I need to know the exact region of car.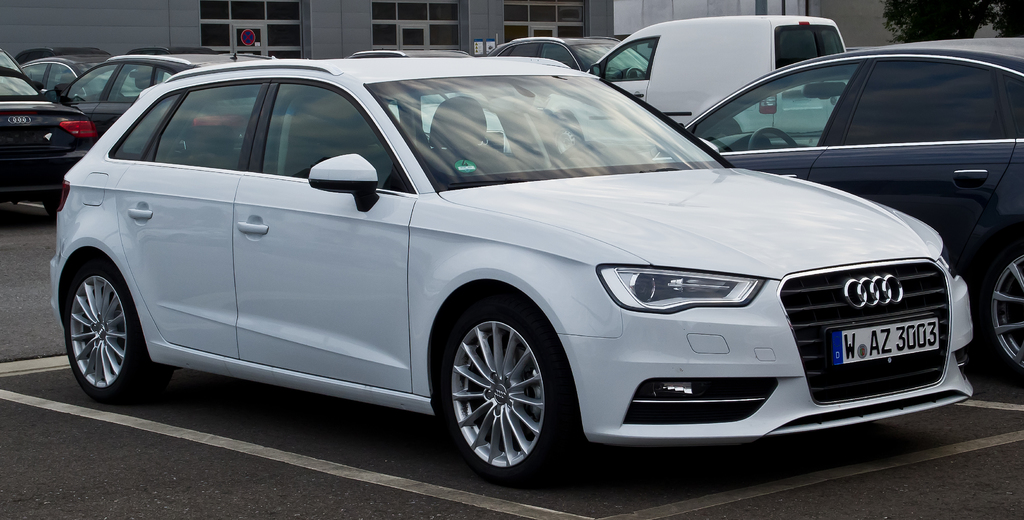
Region: (left=646, top=38, right=1023, bottom=385).
